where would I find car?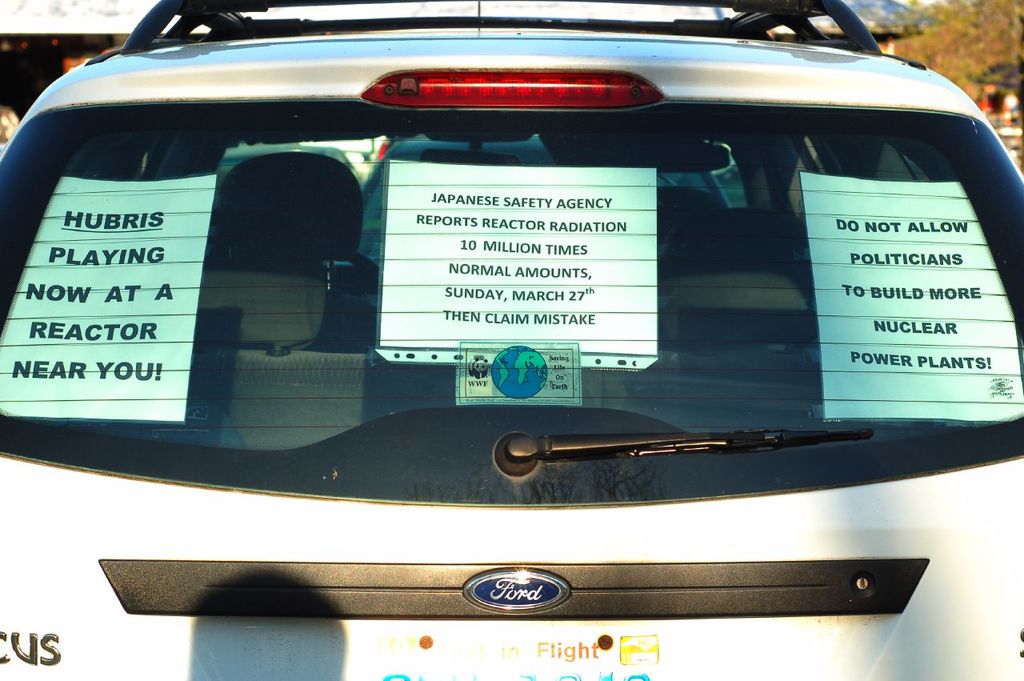
At select_region(0, 2, 1005, 611).
